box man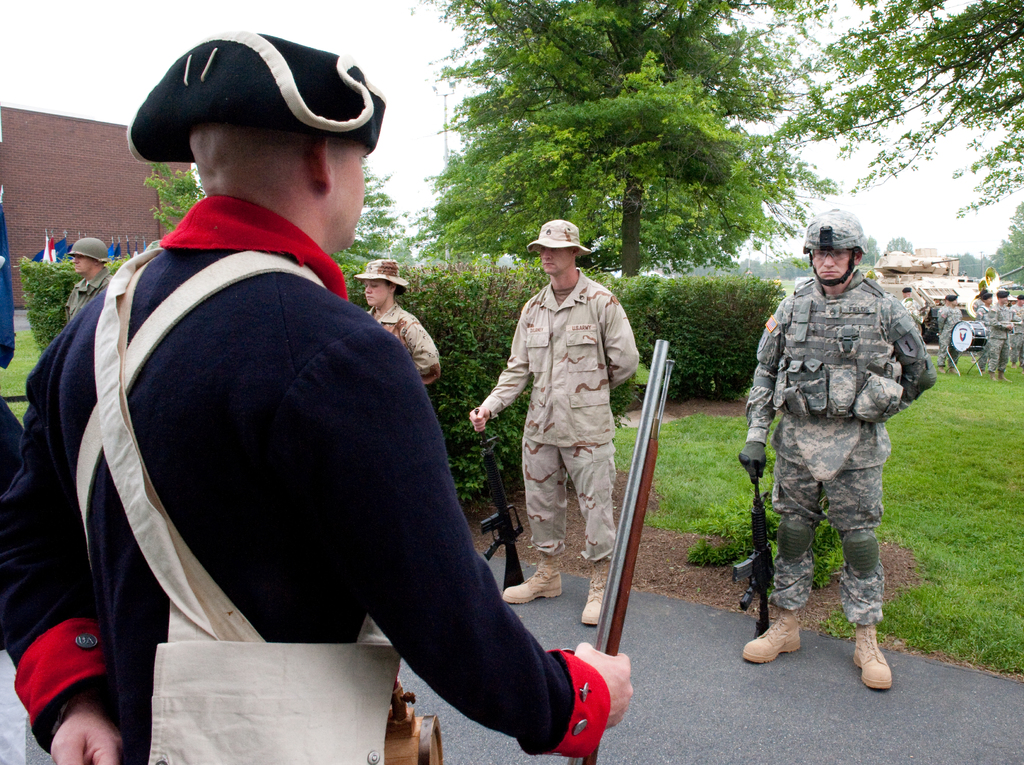
x1=63 y1=238 x2=111 y2=323
